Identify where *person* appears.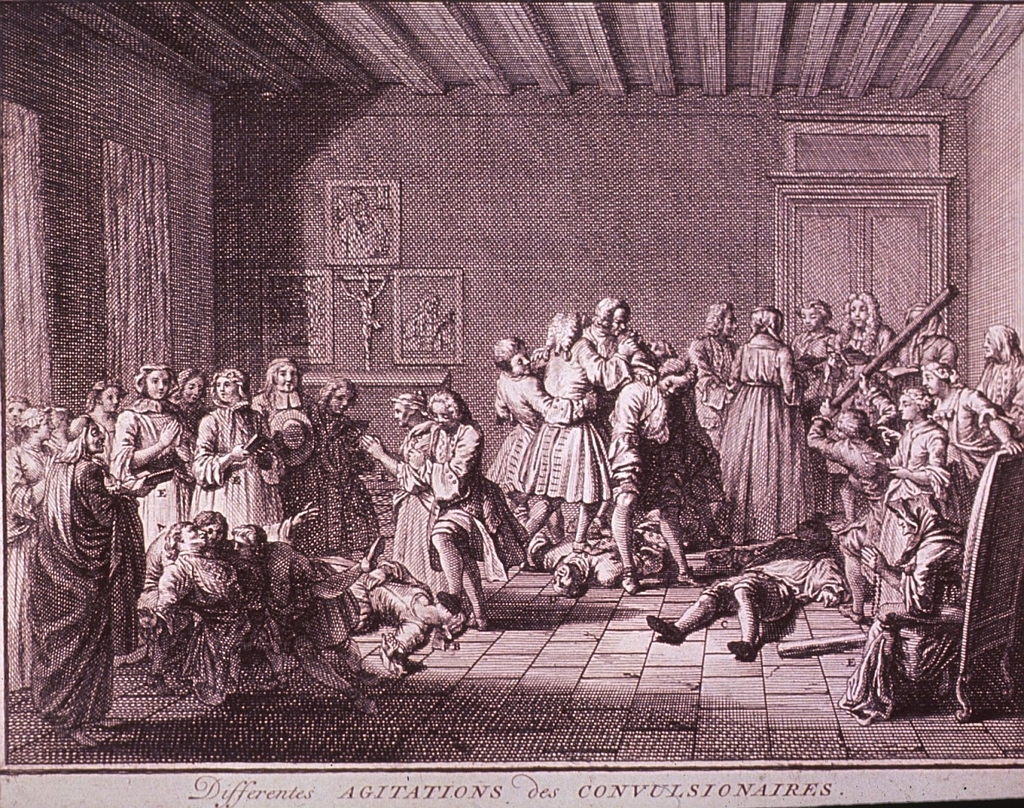
Appears at [x1=457, y1=334, x2=612, y2=514].
